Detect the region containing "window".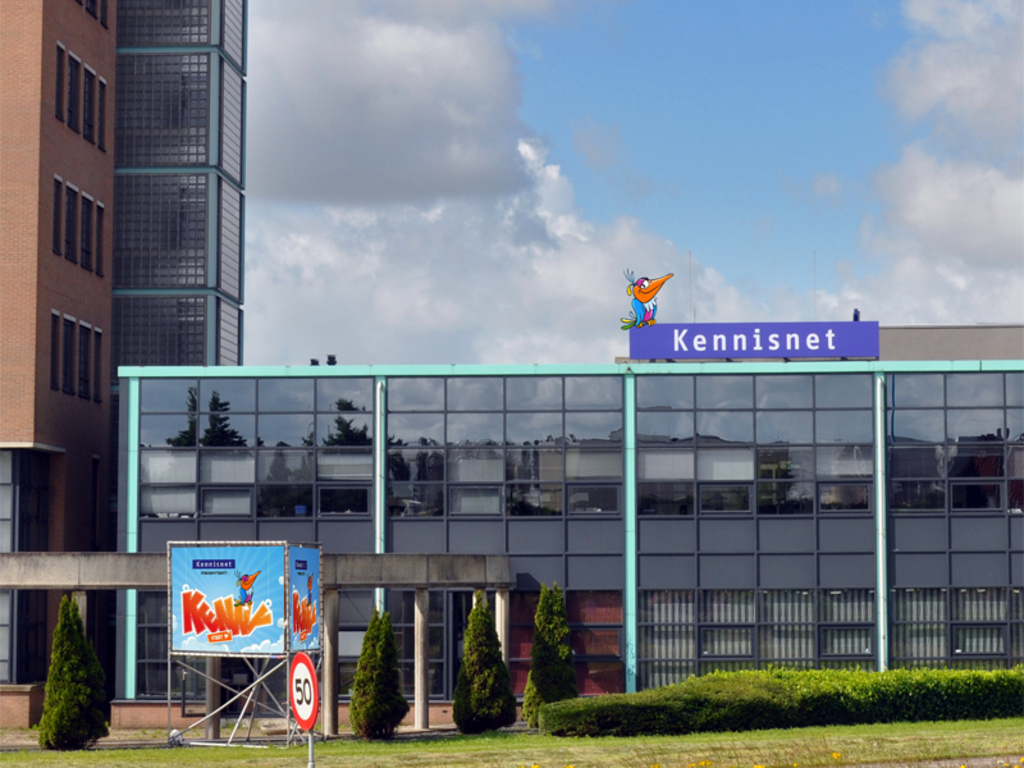
detection(96, 0, 111, 29).
